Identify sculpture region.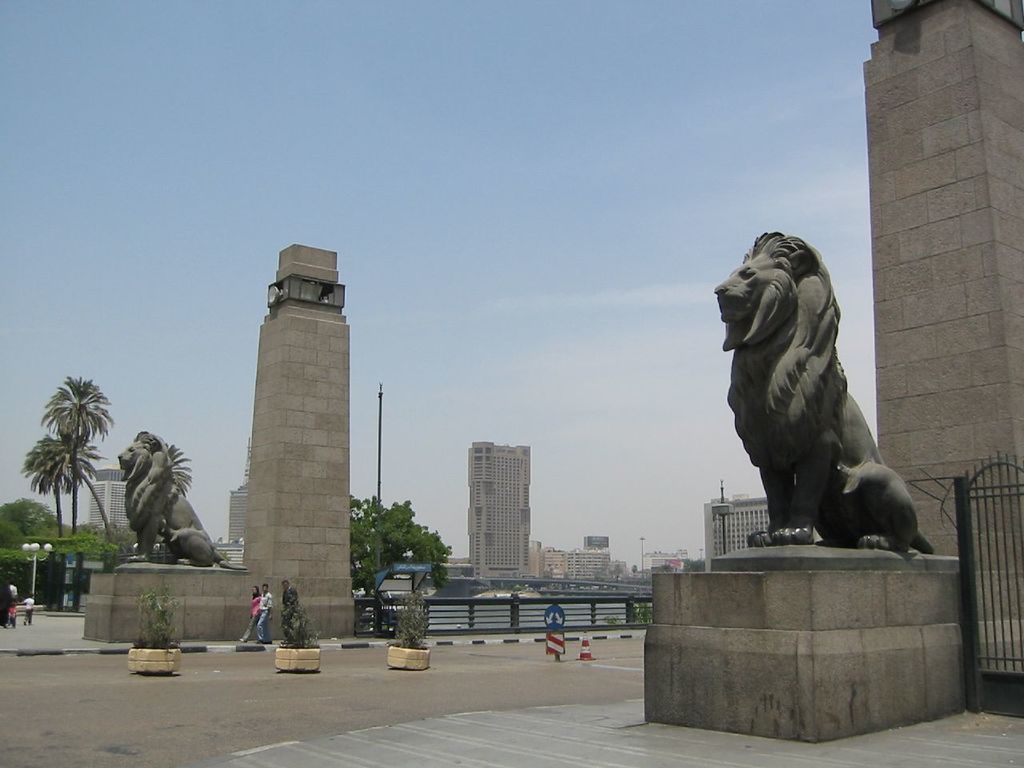
Region: [x1=702, y1=219, x2=918, y2=574].
